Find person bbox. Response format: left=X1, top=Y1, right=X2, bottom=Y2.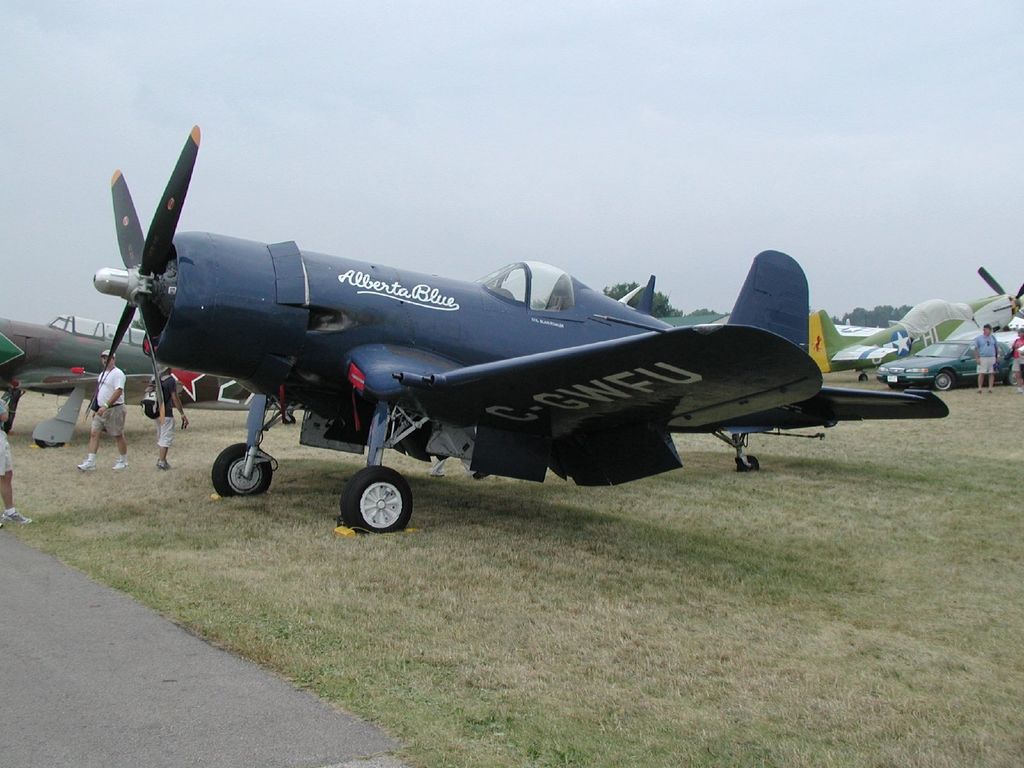
left=961, top=323, right=1004, bottom=391.
